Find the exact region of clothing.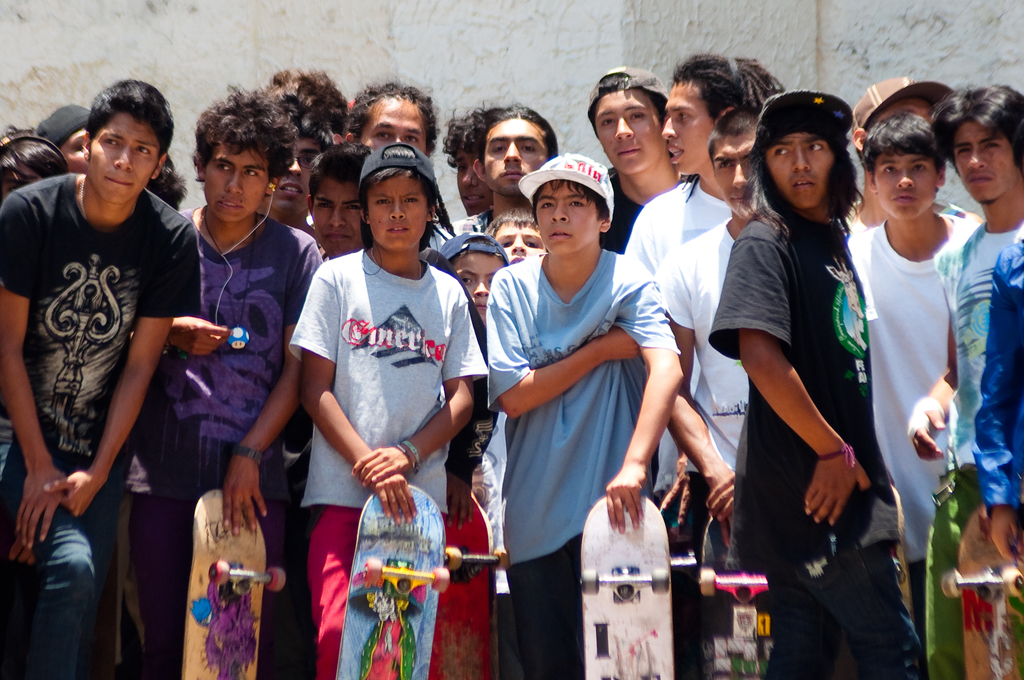
Exact region: 922 216 1023 521.
